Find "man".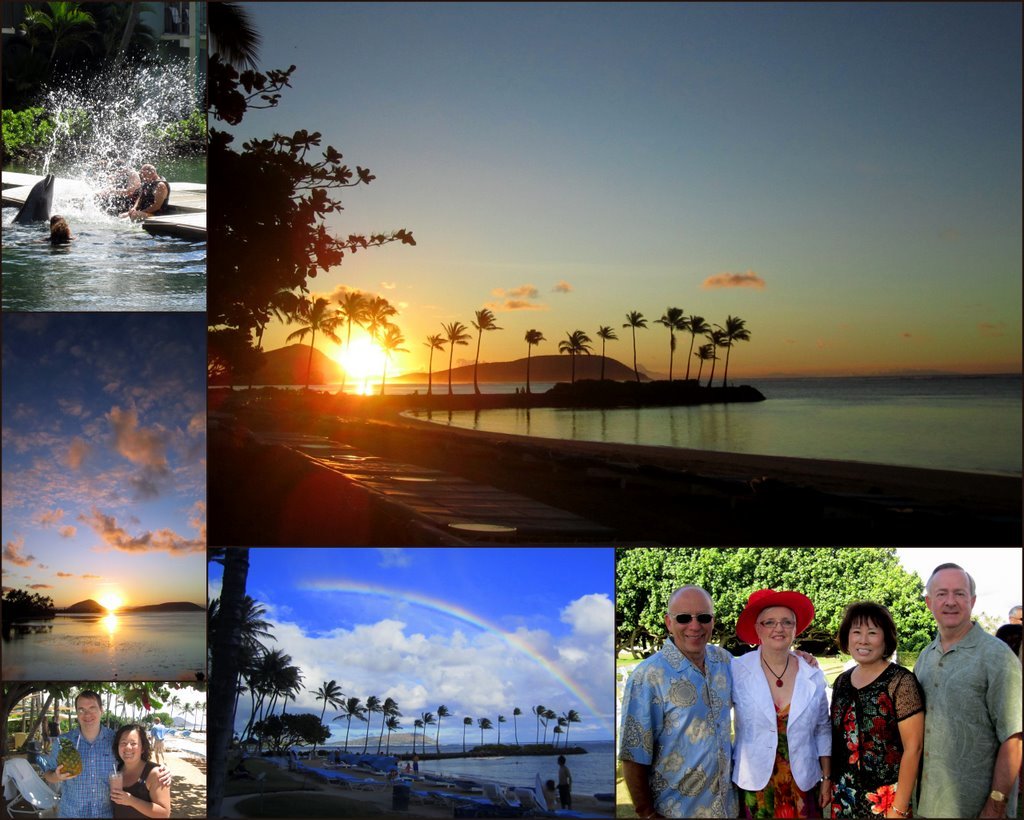
Rect(1005, 598, 1023, 625).
